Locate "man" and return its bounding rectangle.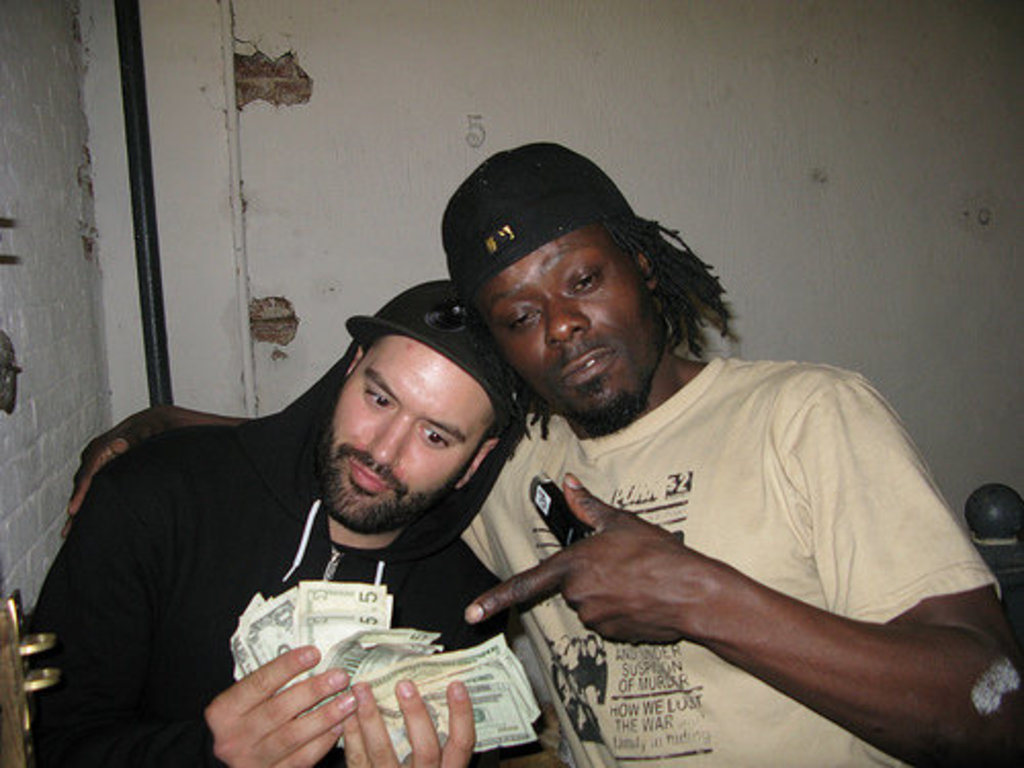
l=45, t=139, r=1022, b=766.
